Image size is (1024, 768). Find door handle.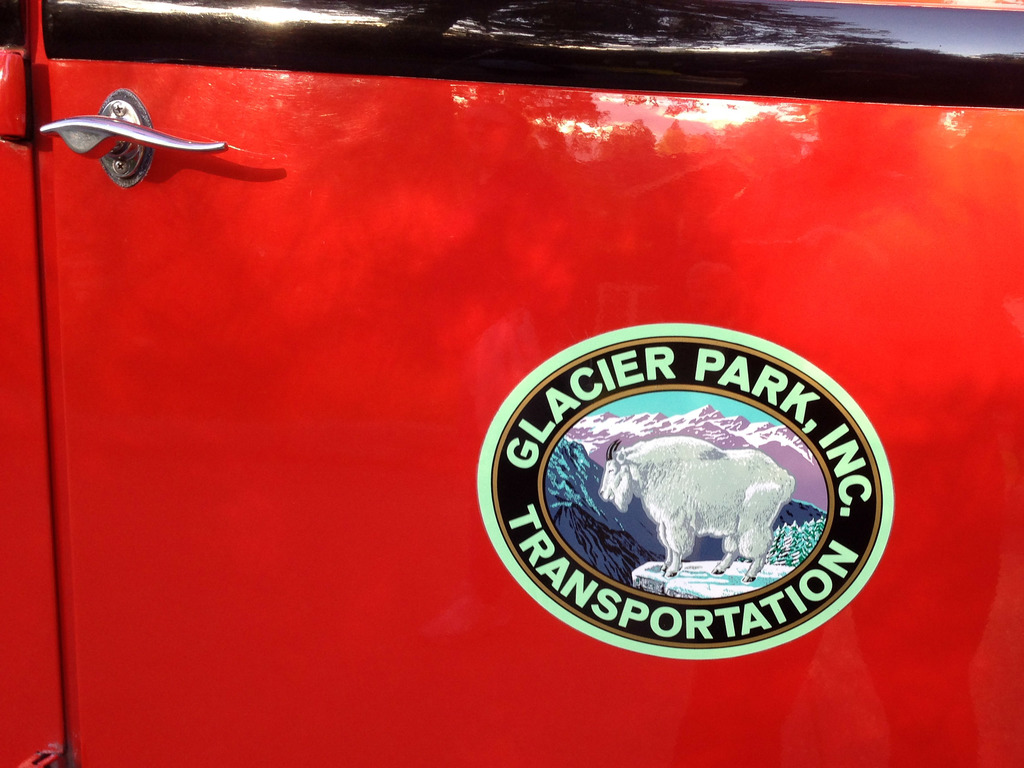
locate(33, 83, 232, 192).
